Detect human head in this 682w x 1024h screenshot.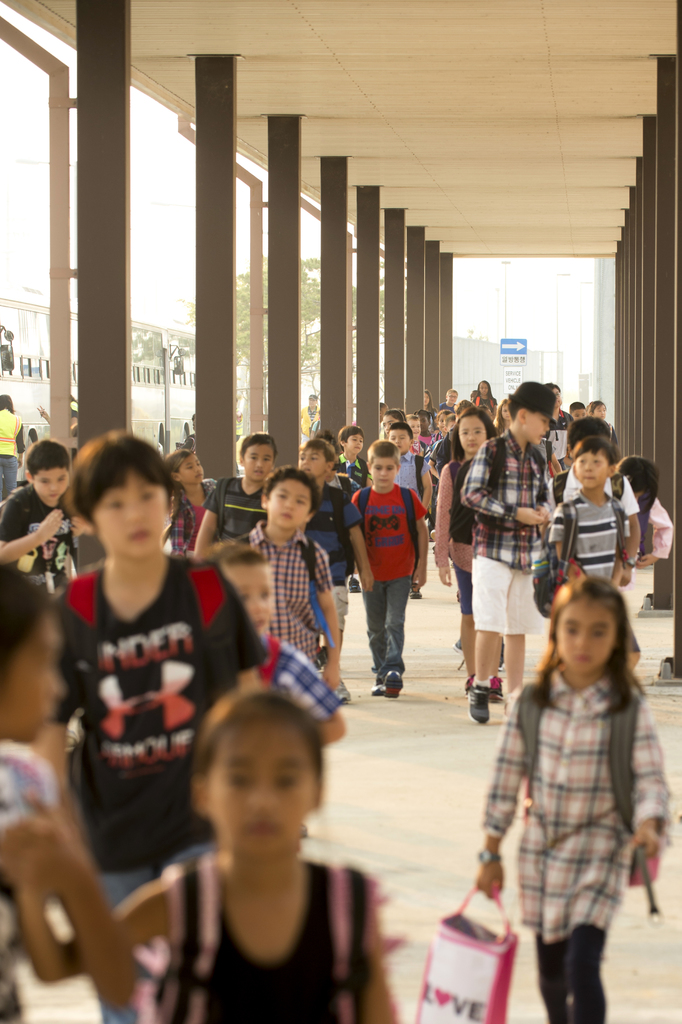
Detection: rect(169, 455, 204, 480).
